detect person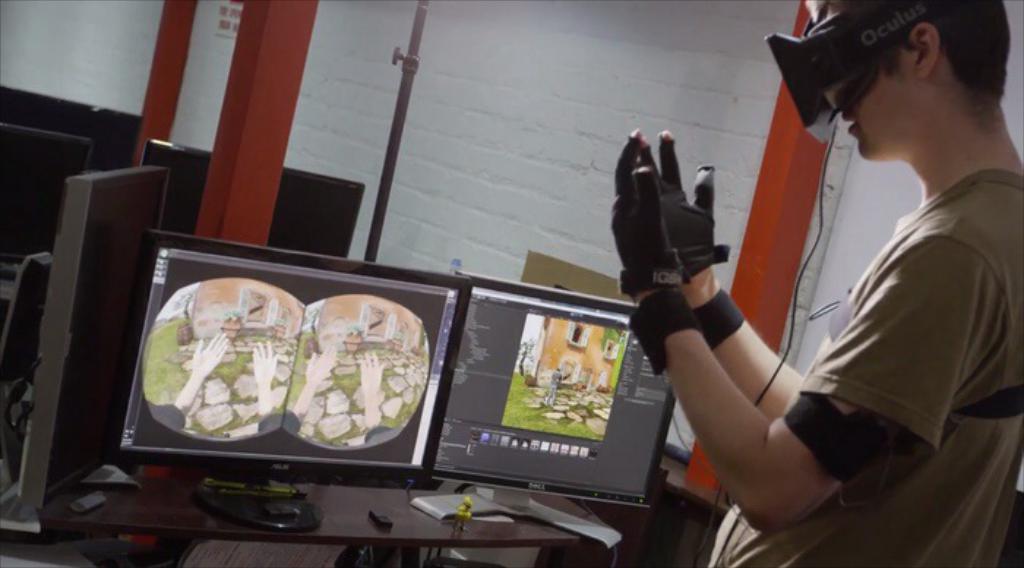
[x1=619, y1=7, x2=996, y2=559]
